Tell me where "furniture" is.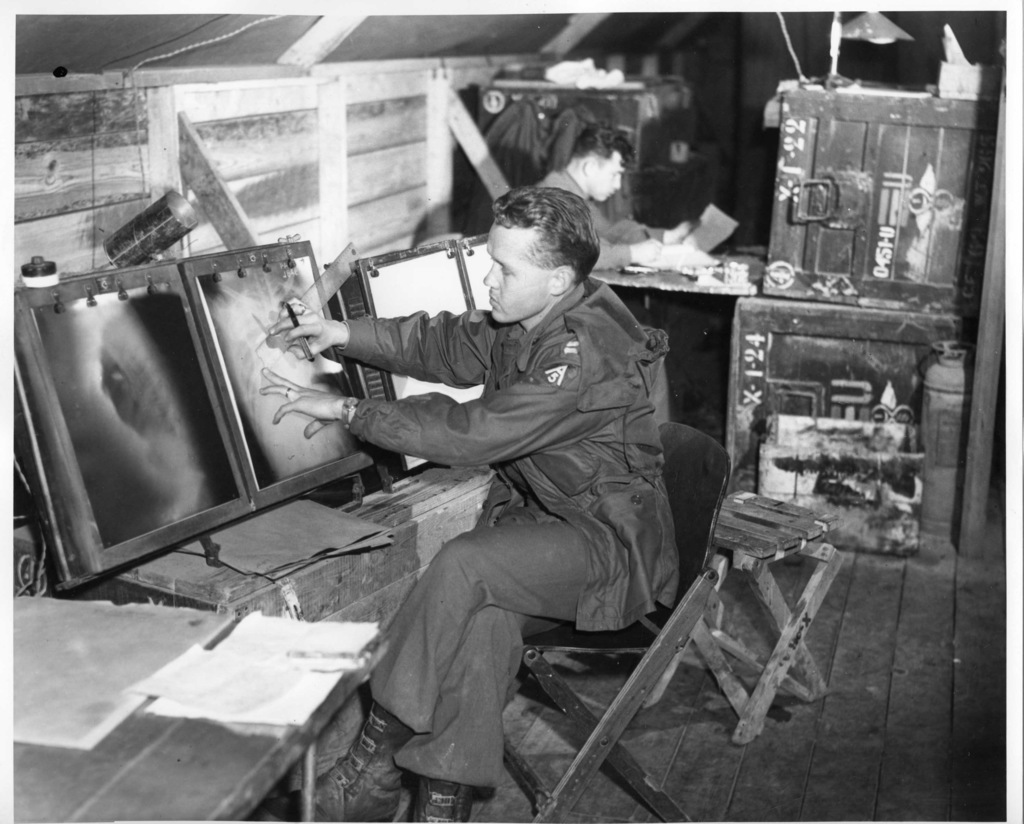
"furniture" is at [503,423,724,823].
